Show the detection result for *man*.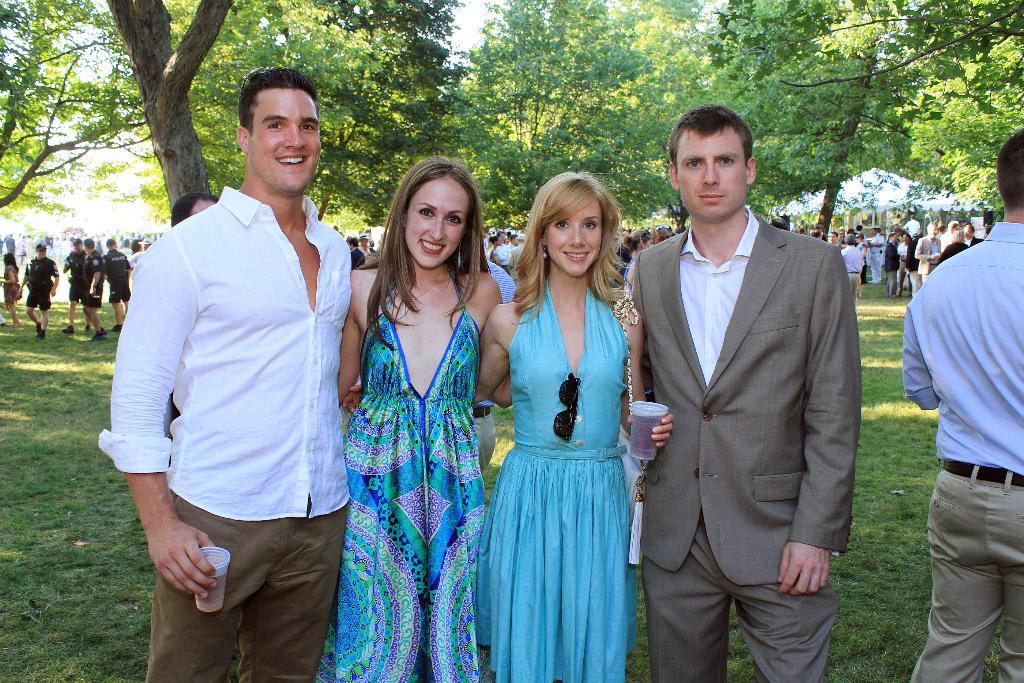
(left=914, top=227, right=945, bottom=288).
